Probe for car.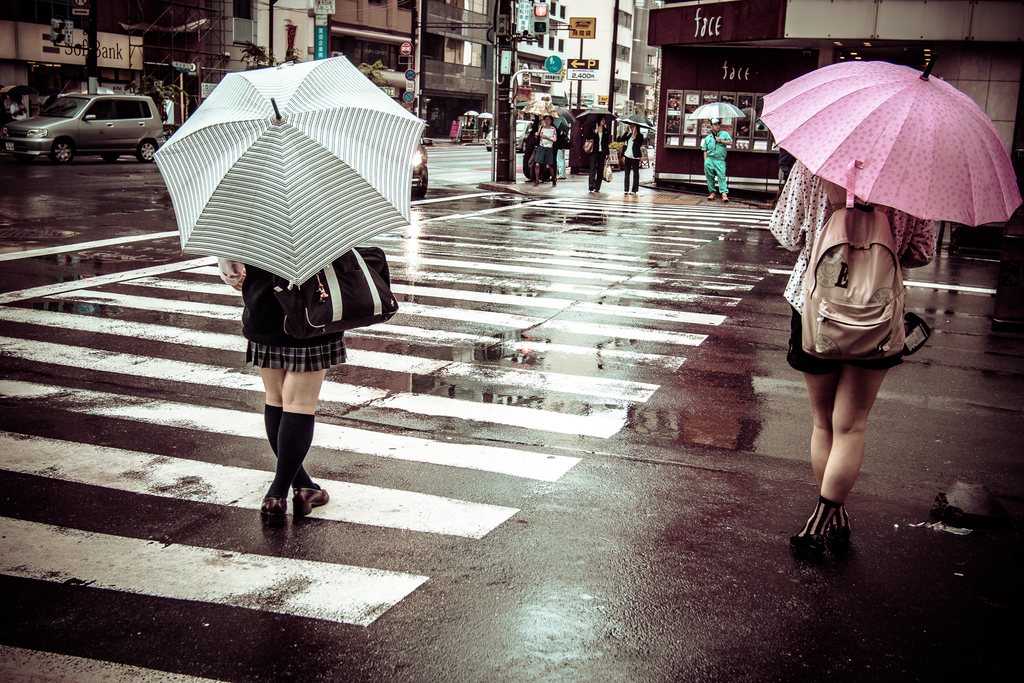
Probe result: box=[0, 89, 168, 162].
